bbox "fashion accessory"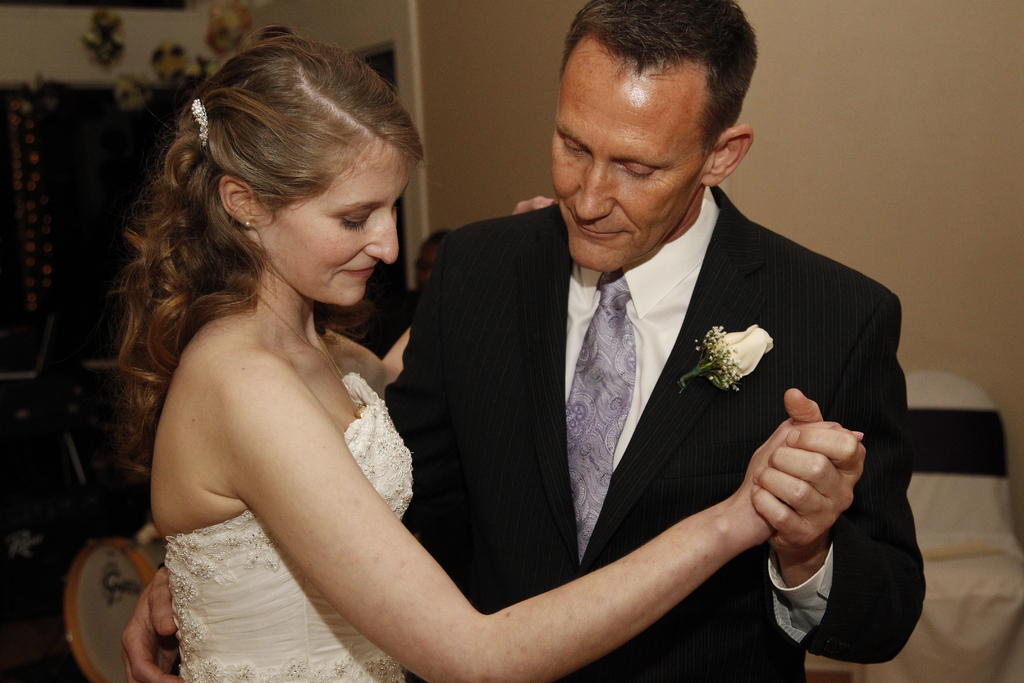
<box>565,265,641,566</box>
